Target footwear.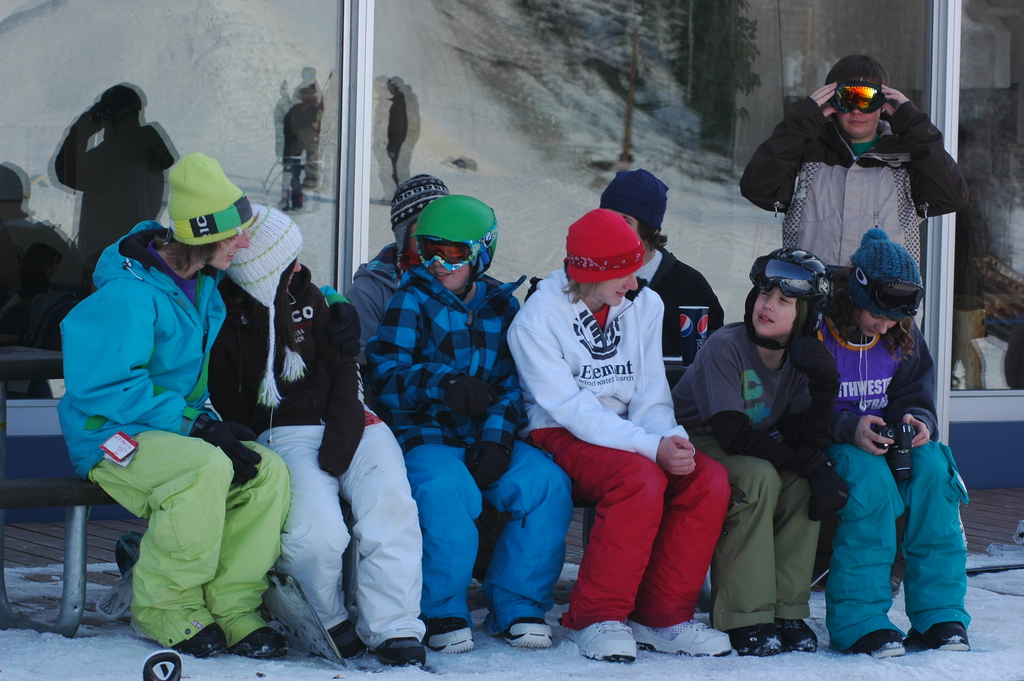
Target region: rect(424, 611, 476, 656).
